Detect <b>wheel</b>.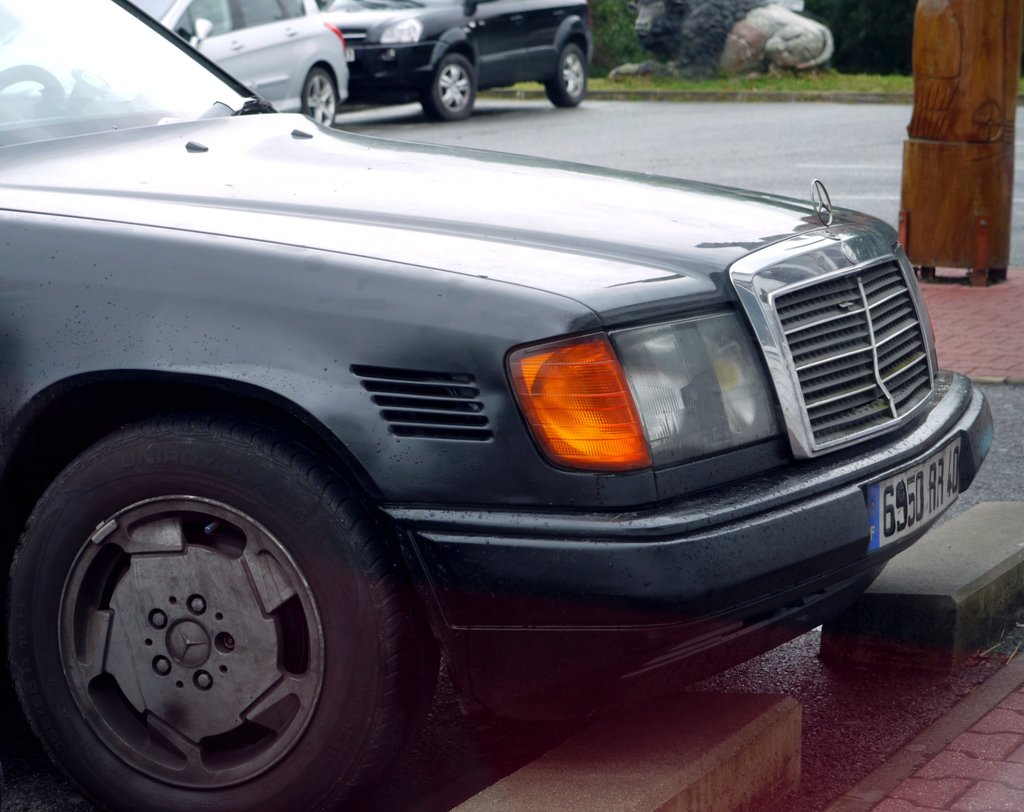
Detected at (17,406,415,802).
